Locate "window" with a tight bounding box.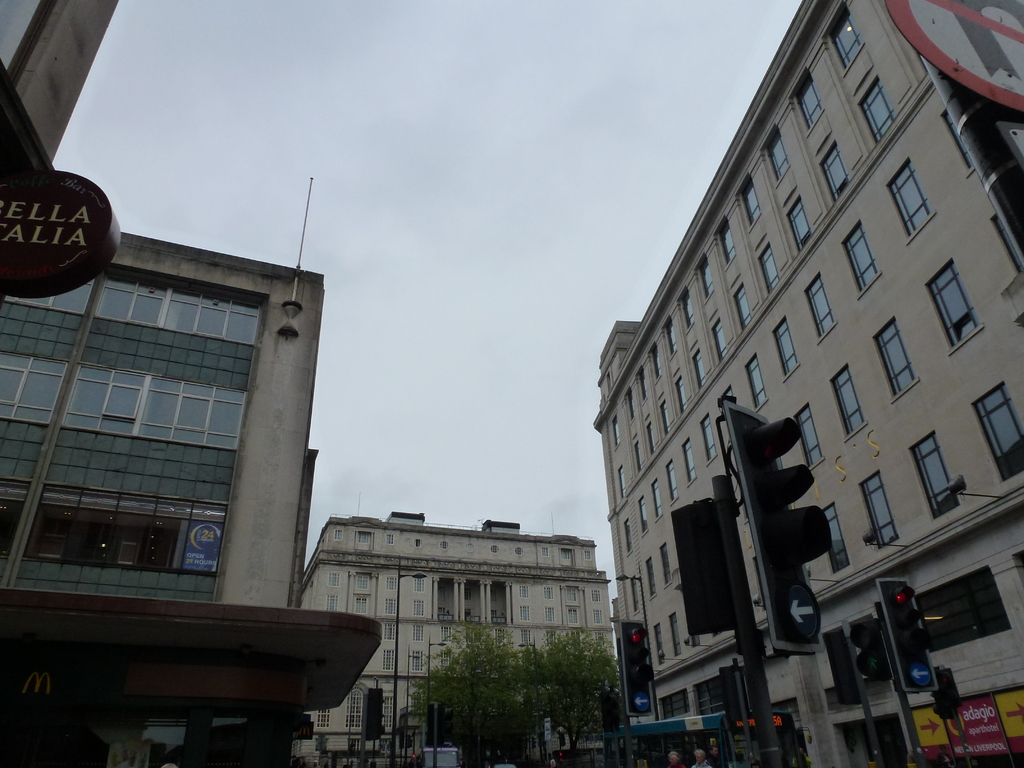
<bbox>358, 576, 374, 589</bbox>.
